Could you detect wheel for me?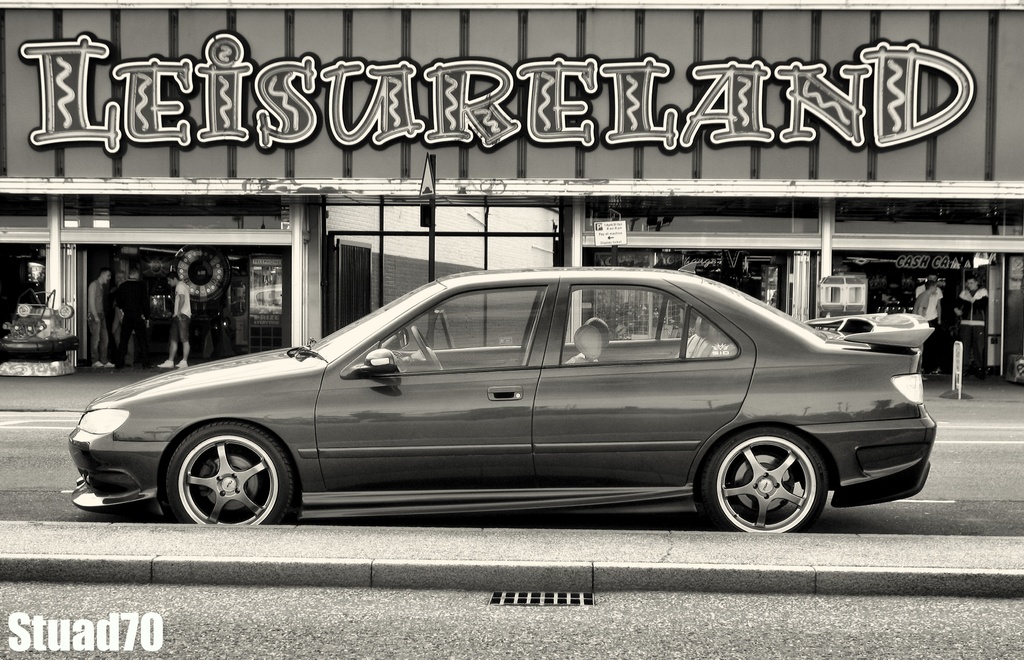
Detection result: pyautogui.locateOnScreen(699, 426, 828, 532).
